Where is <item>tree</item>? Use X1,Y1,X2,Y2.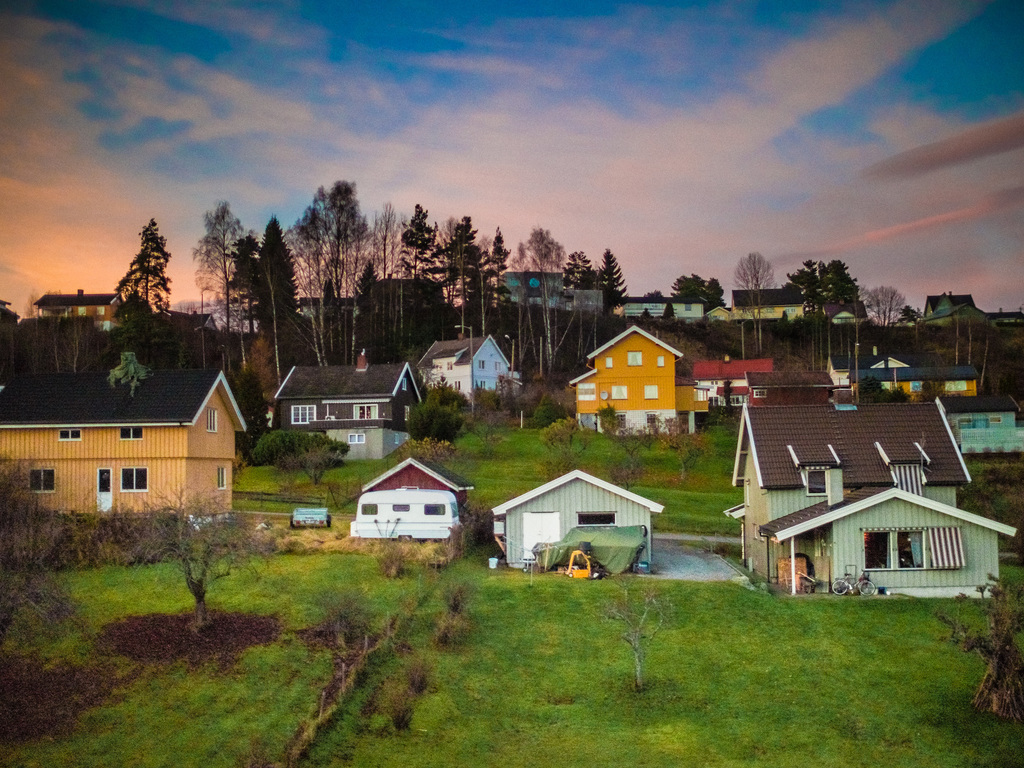
108,214,188,371.
